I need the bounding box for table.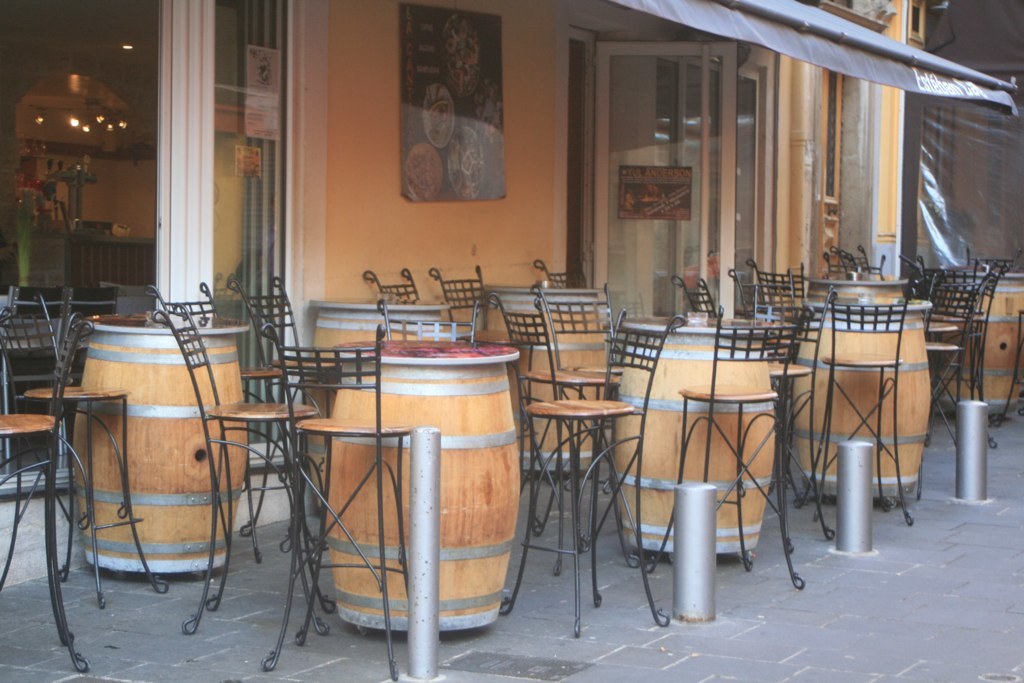
Here it is: (x1=788, y1=295, x2=934, y2=502).
